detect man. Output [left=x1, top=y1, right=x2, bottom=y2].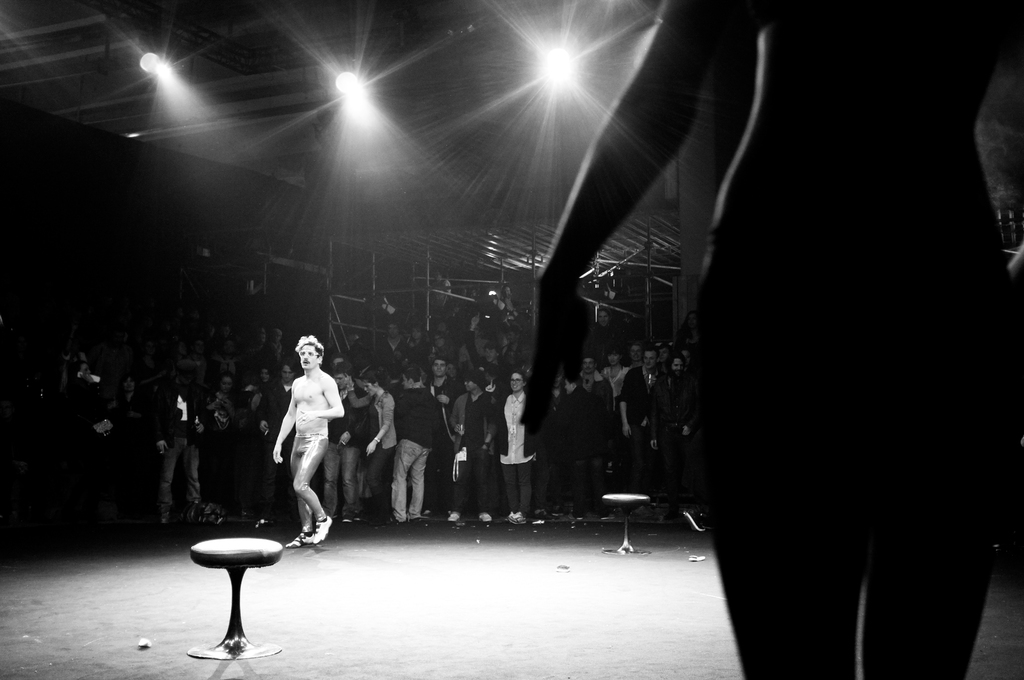
[left=386, top=362, right=428, bottom=521].
